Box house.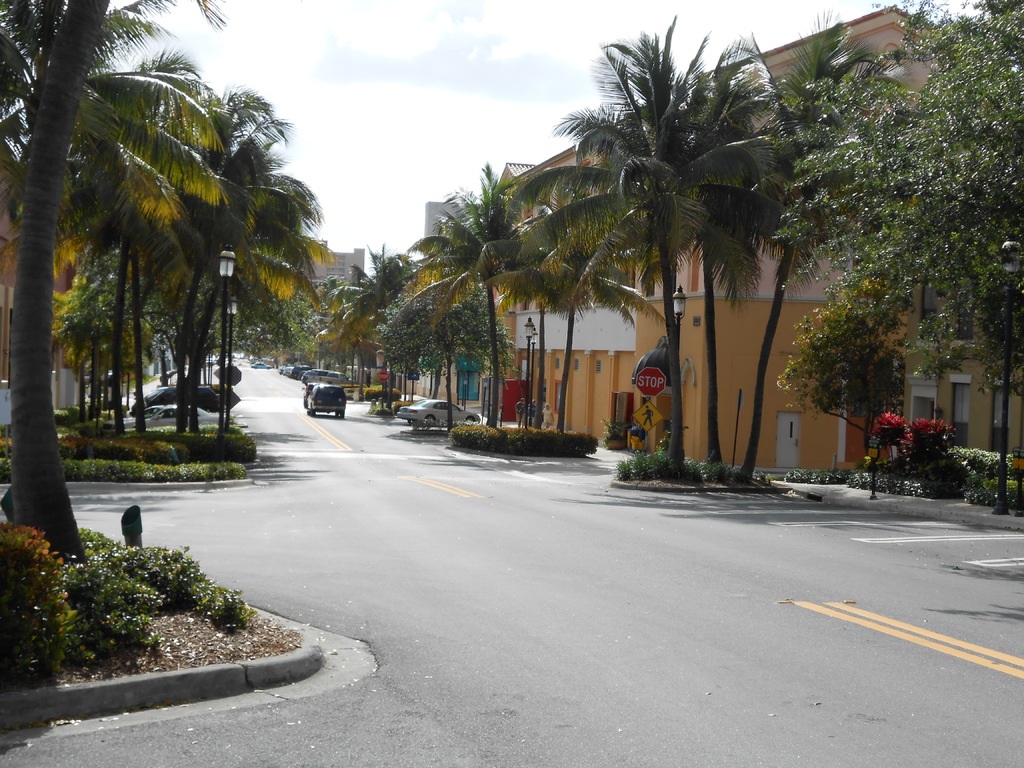
0:120:133:442.
